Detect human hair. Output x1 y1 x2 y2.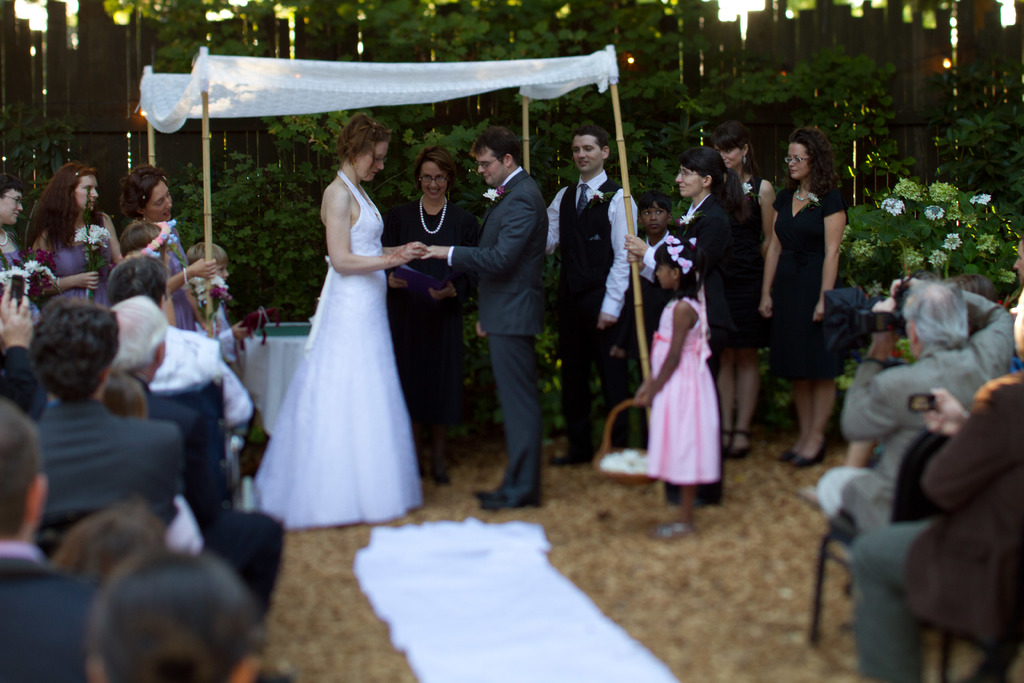
27 163 96 254.
